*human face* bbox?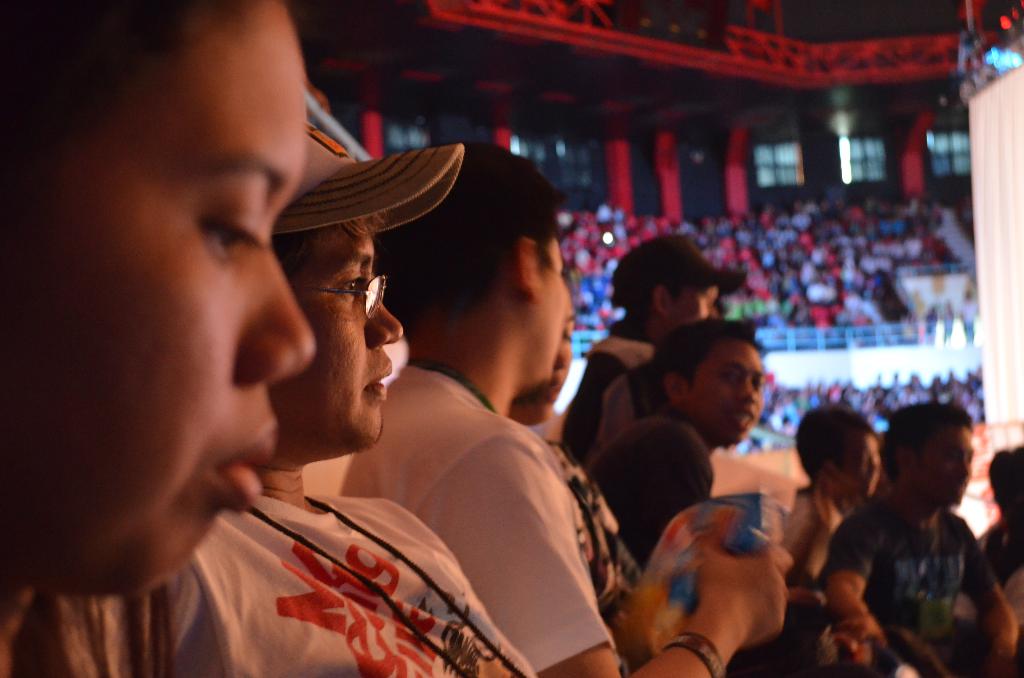
x1=269 y1=222 x2=403 y2=455
